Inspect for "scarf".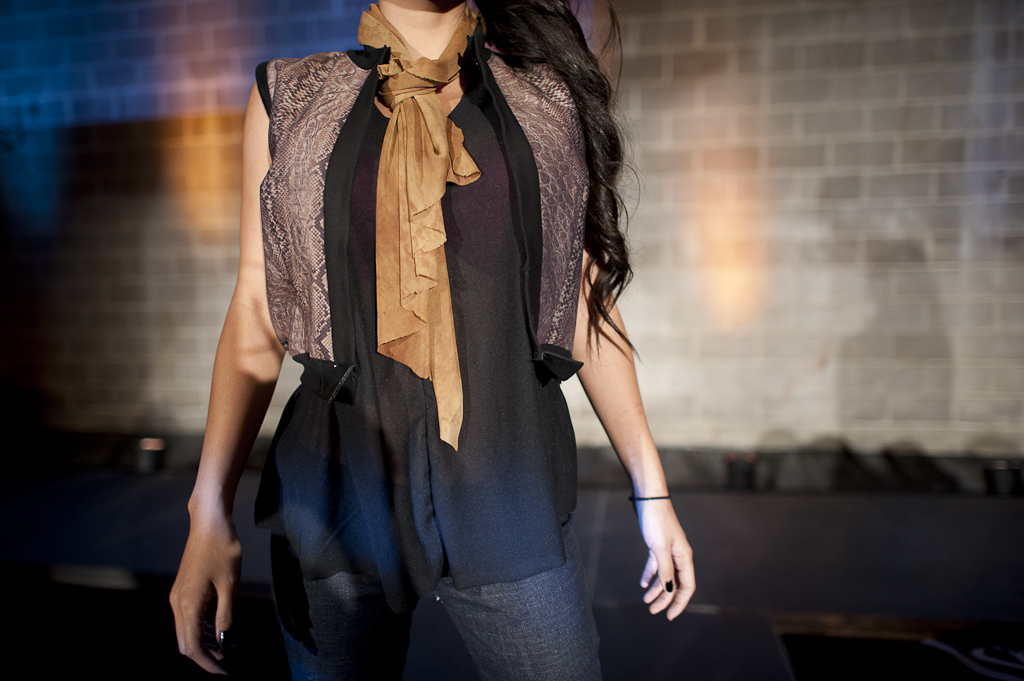
Inspection: pyautogui.locateOnScreen(355, 0, 482, 450).
